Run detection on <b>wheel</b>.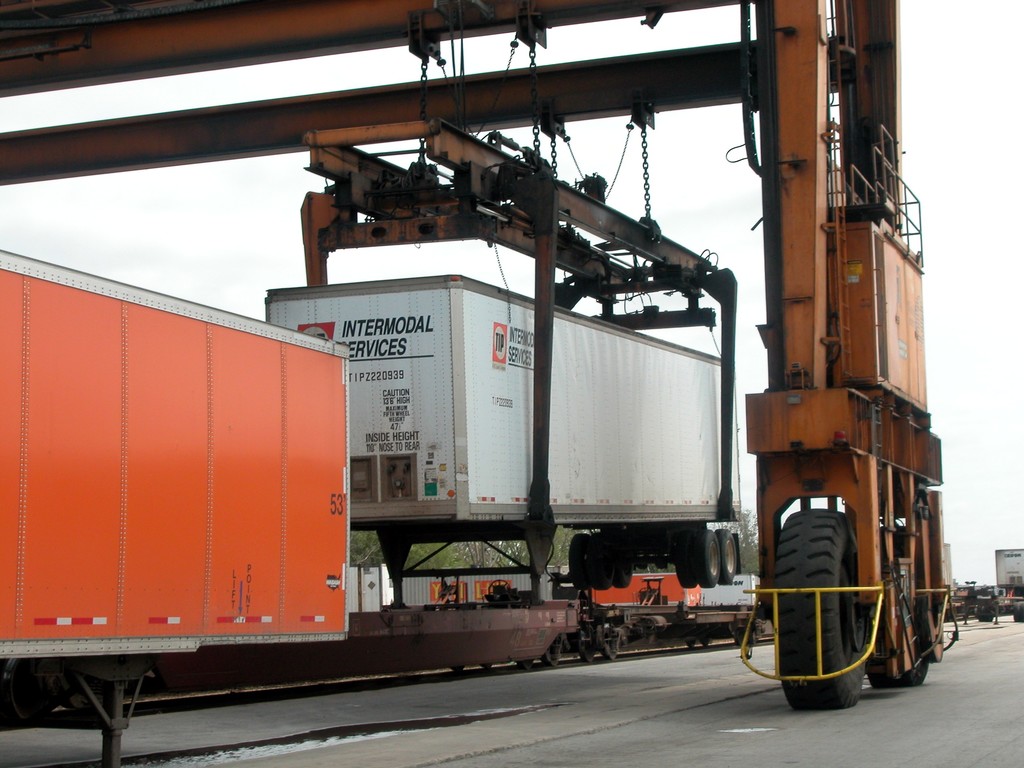
Result: bbox(865, 520, 934, 688).
